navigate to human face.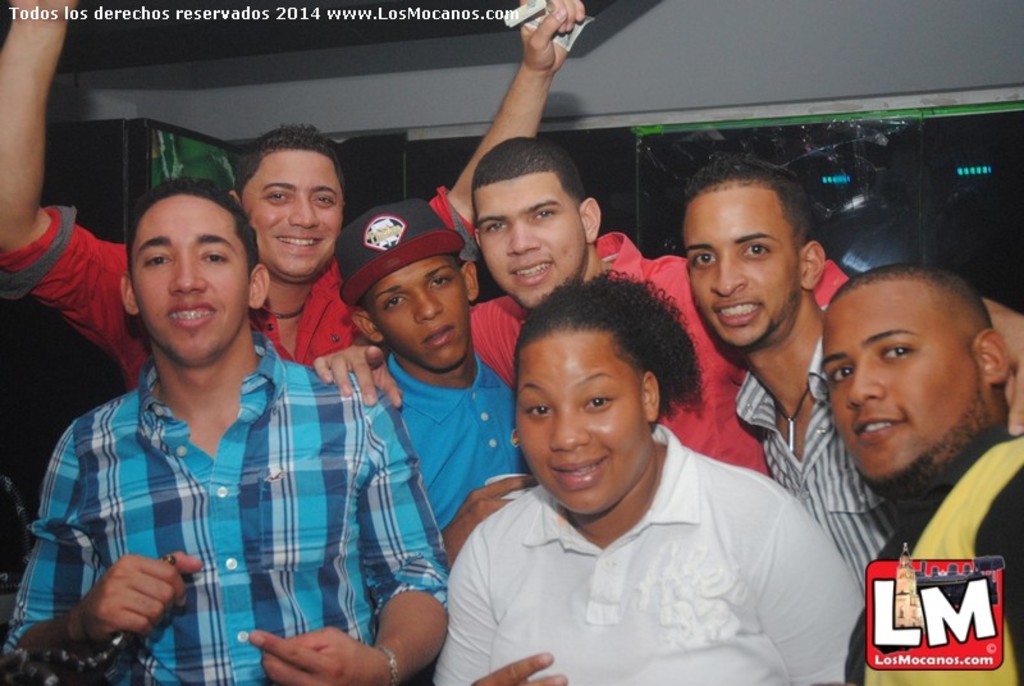
Navigation target: [366,255,467,366].
